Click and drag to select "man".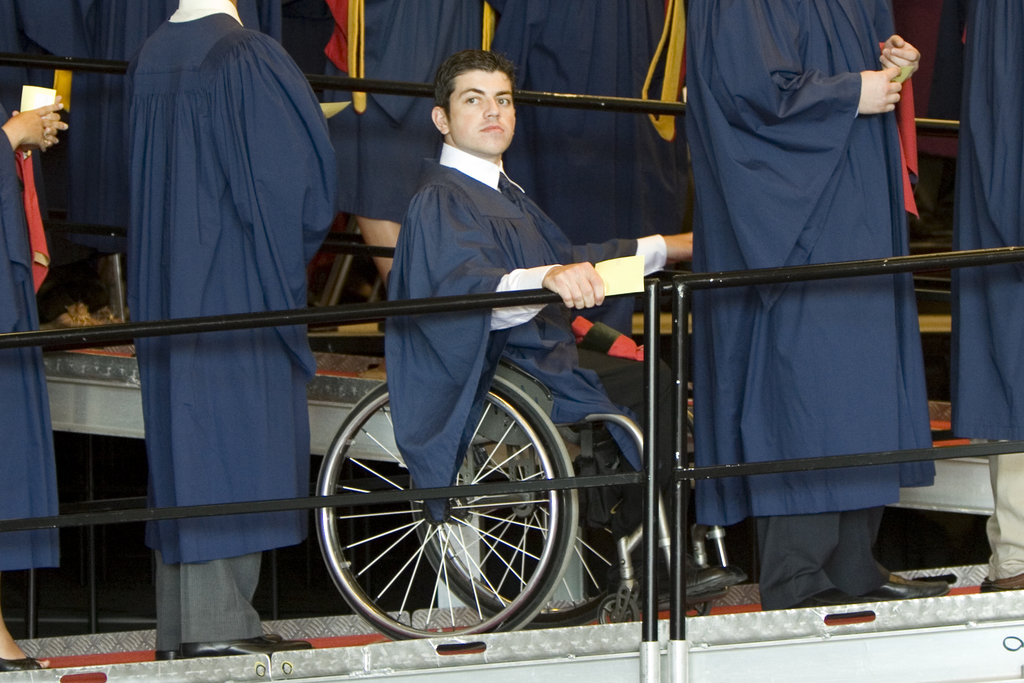
Selection: bbox(960, 0, 1023, 585).
